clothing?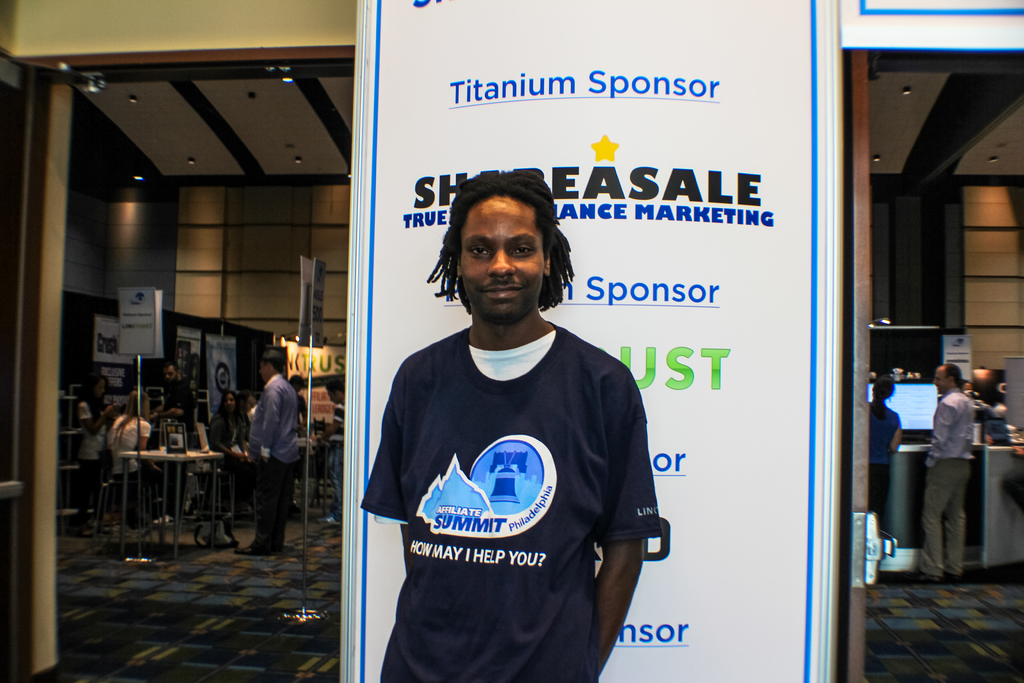
x1=72, y1=394, x2=103, y2=483
